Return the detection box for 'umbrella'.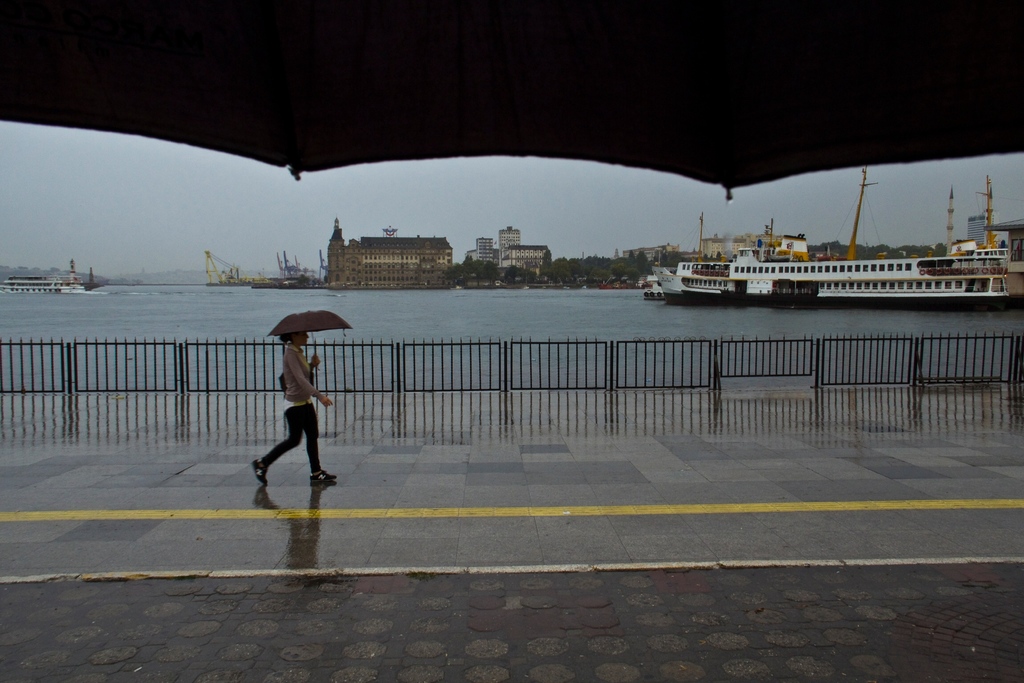
bbox(268, 309, 353, 367).
